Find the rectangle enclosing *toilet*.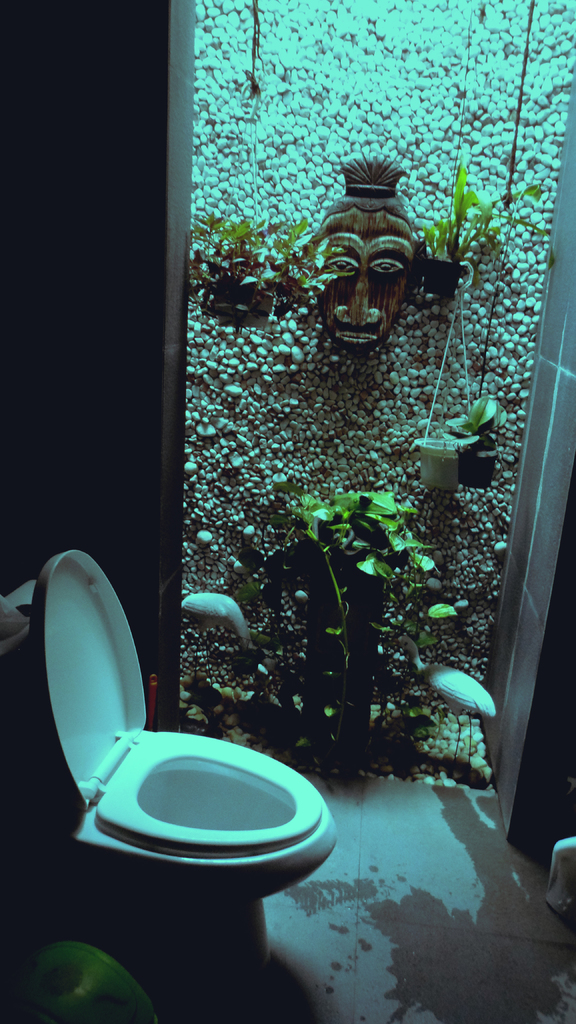
0, 535, 341, 966.
